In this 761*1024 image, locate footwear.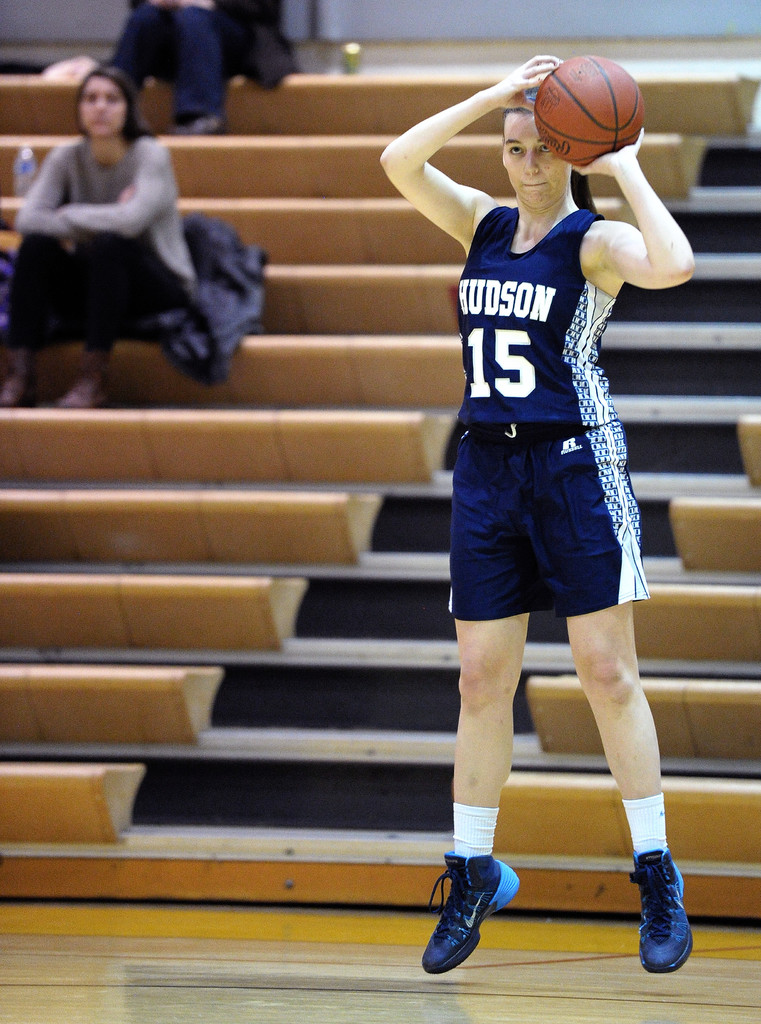
Bounding box: [628,840,691,973].
